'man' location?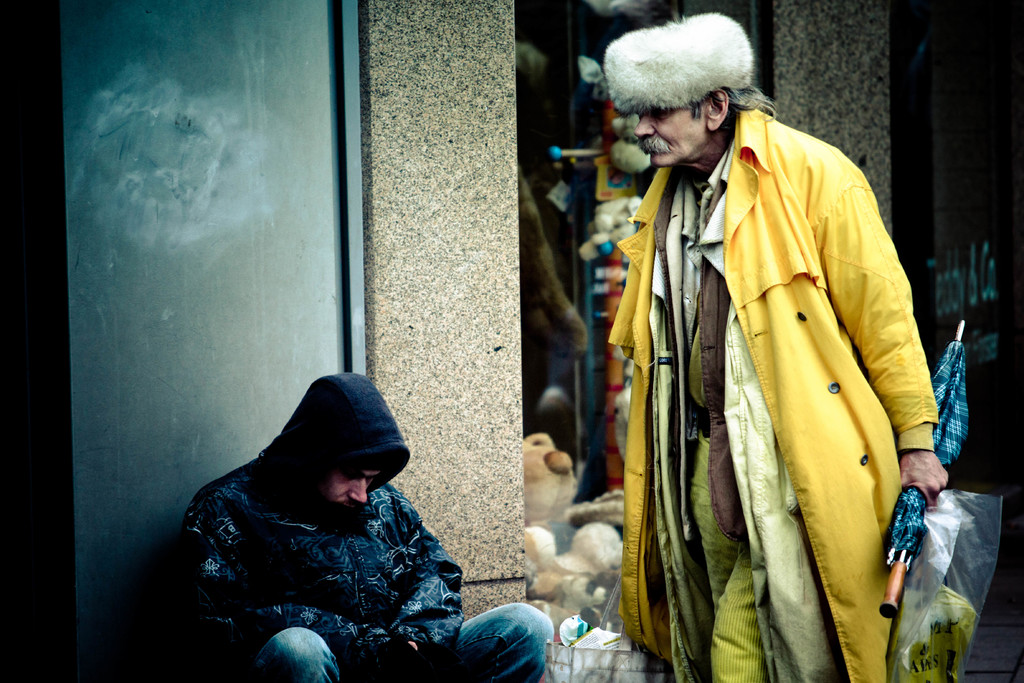
(180,371,552,682)
